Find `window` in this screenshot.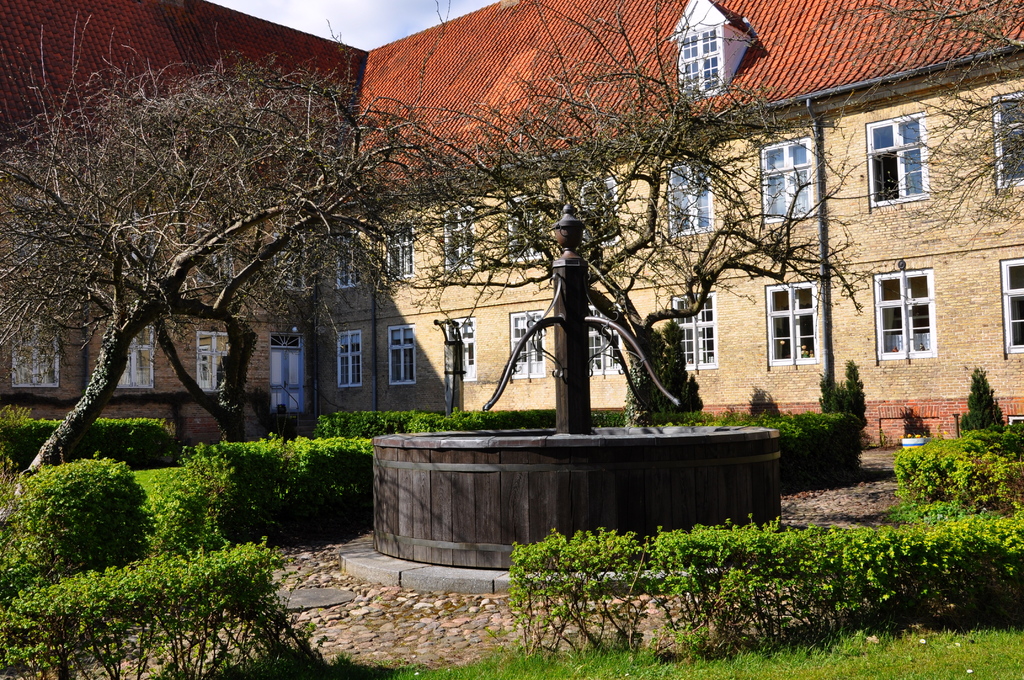
The bounding box for `window` is <box>871,271,942,354</box>.
